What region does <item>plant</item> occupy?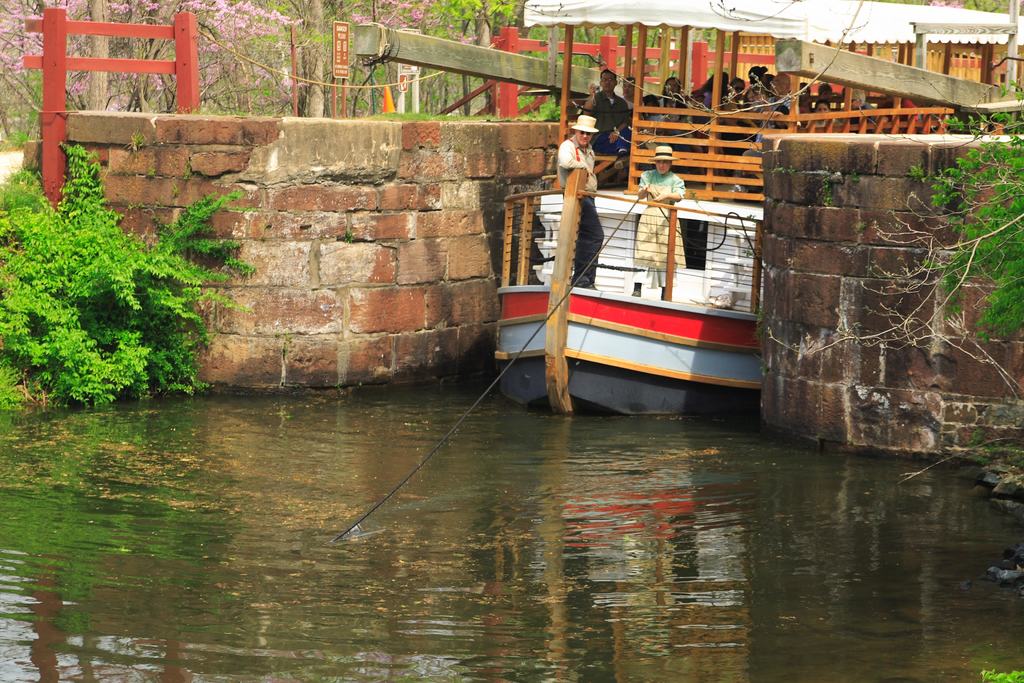
box(0, 143, 259, 418).
